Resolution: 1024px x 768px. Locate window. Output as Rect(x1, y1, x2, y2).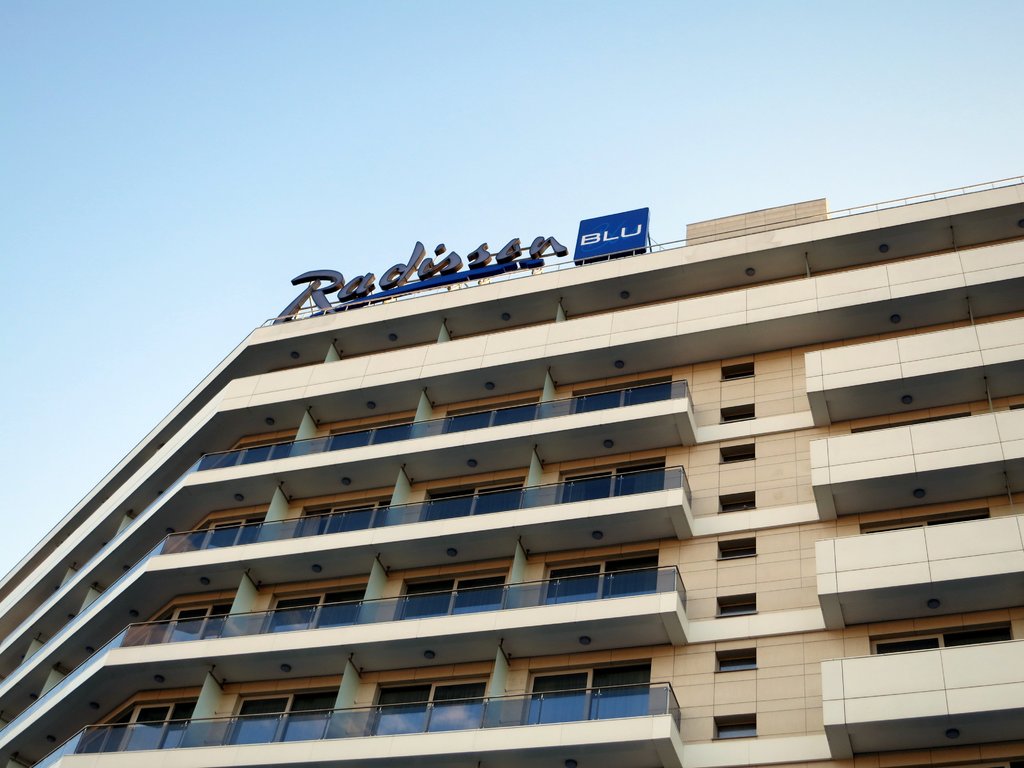
Rect(440, 394, 540, 433).
